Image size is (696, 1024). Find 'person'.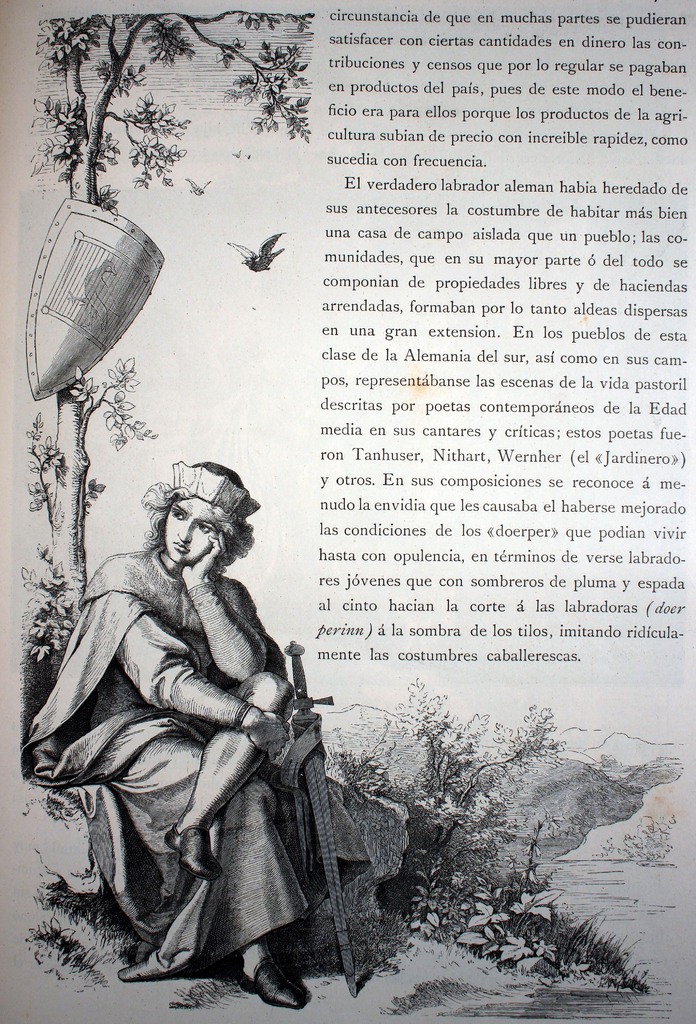
x1=17, y1=449, x2=297, y2=1010.
